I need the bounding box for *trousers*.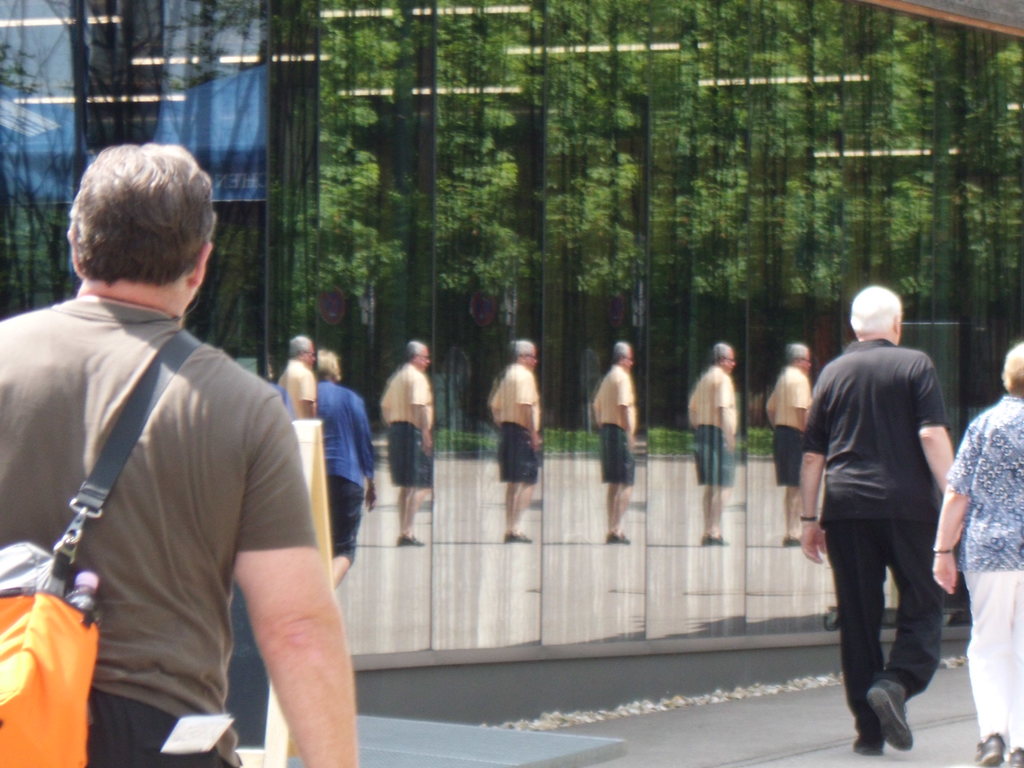
Here it is: left=965, top=551, right=1023, bottom=743.
